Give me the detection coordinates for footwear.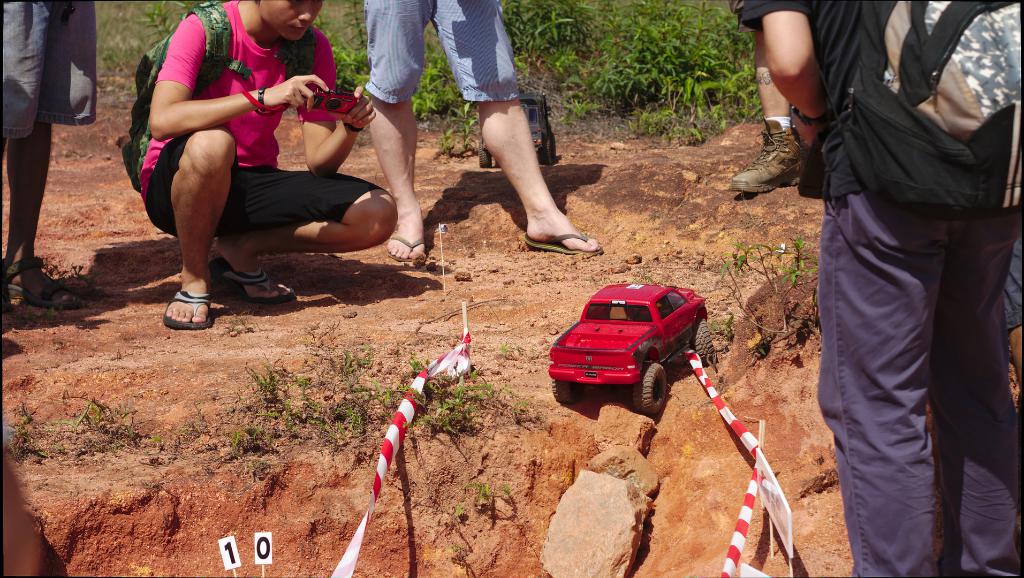
[x1=520, y1=225, x2=597, y2=264].
